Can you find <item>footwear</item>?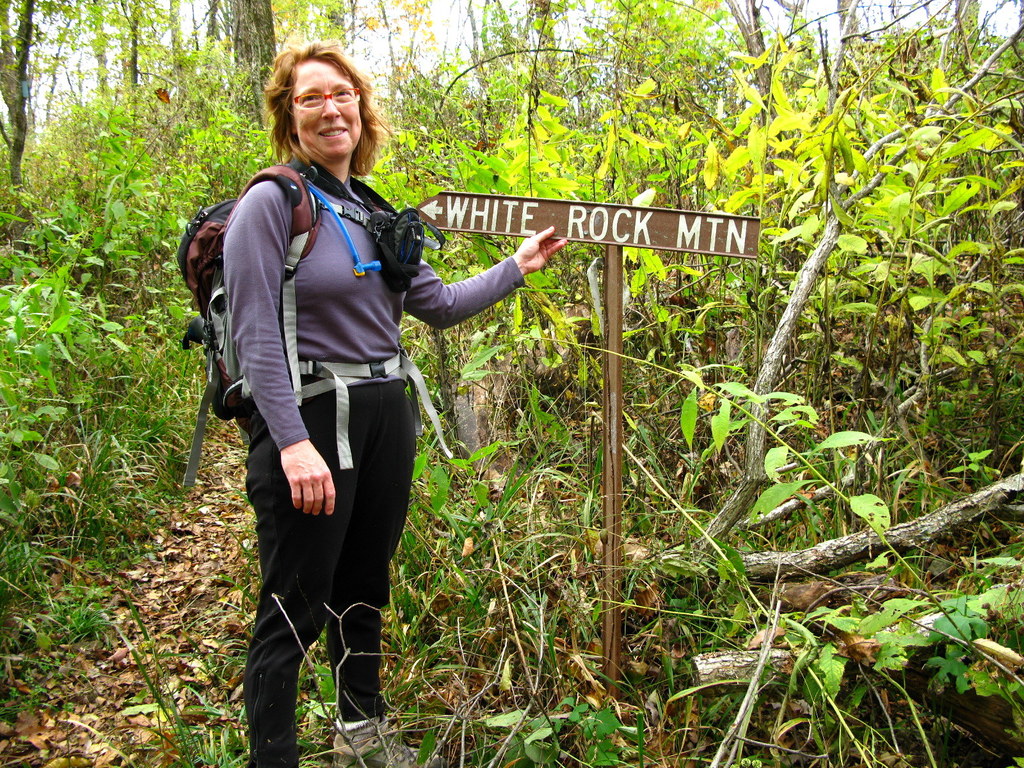
Yes, bounding box: x1=334 y1=703 x2=442 y2=767.
